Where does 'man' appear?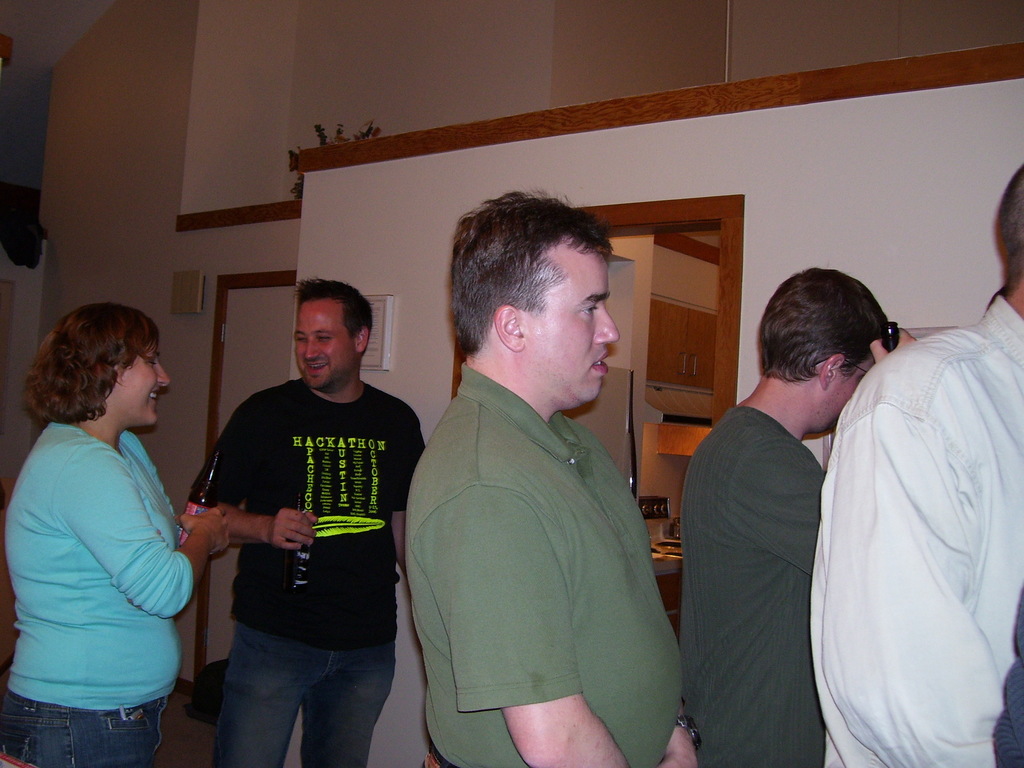
Appears at detection(806, 159, 1023, 767).
